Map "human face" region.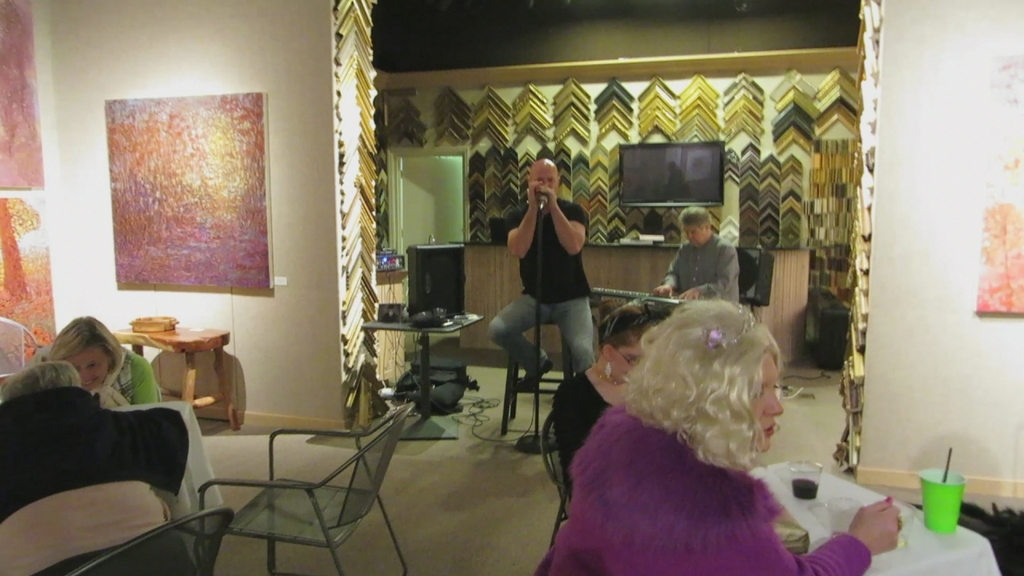
Mapped to x1=534, y1=164, x2=558, y2=191.
